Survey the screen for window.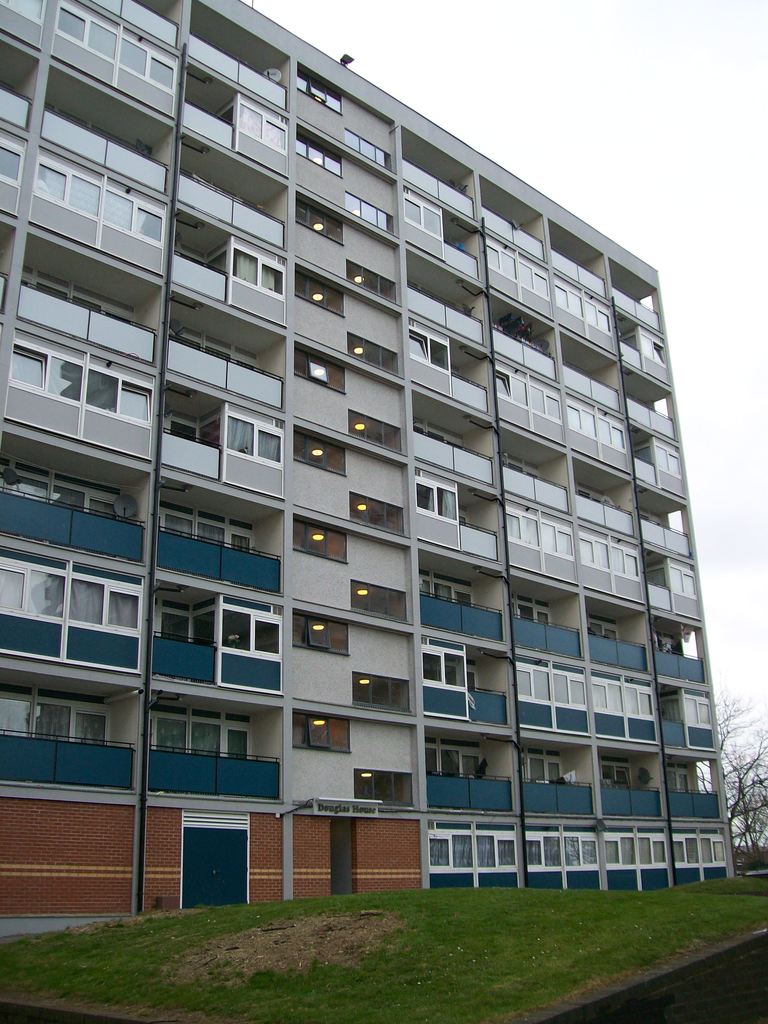
Survey found: l=292, t=511, r=350, b=563.
